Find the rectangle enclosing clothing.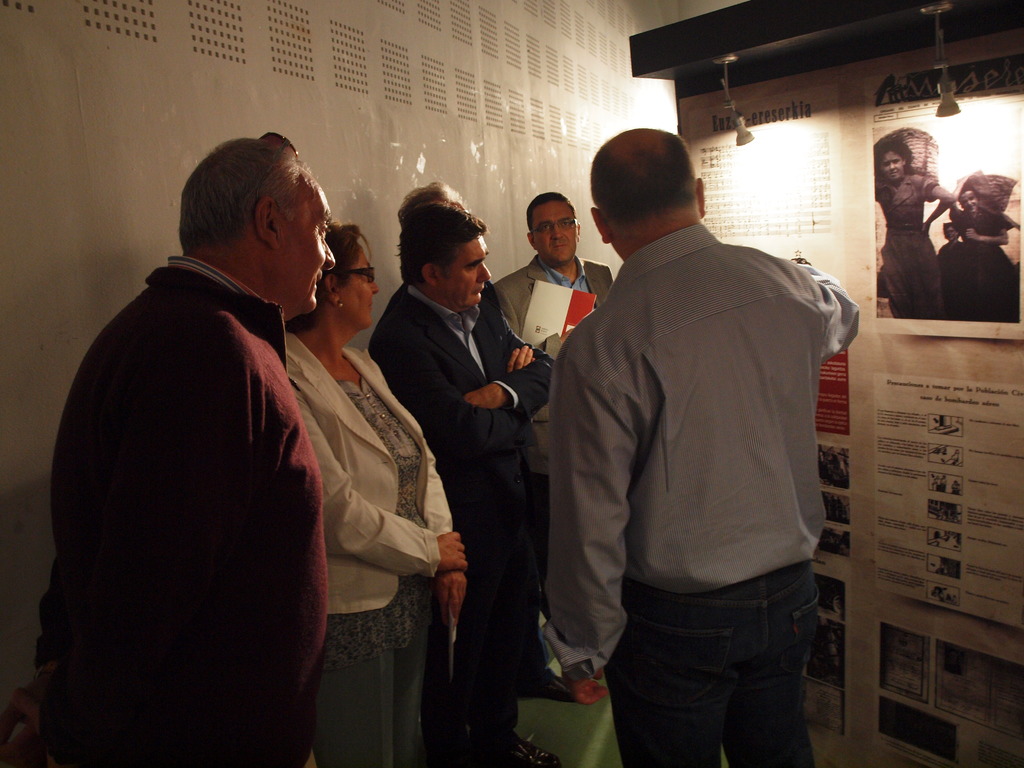
541, 218, 863, 767.
